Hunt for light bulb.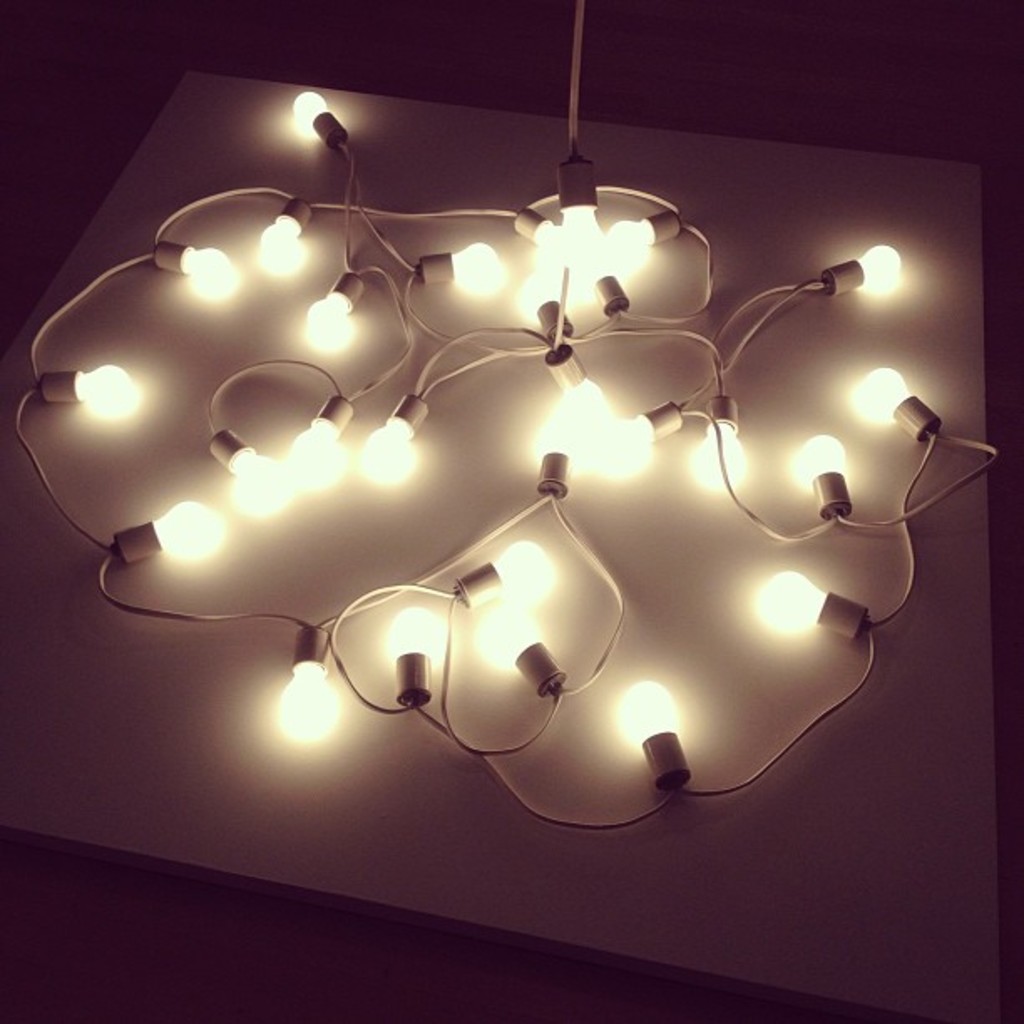
Hunted down at bbox(358, 388, 435, 482).
